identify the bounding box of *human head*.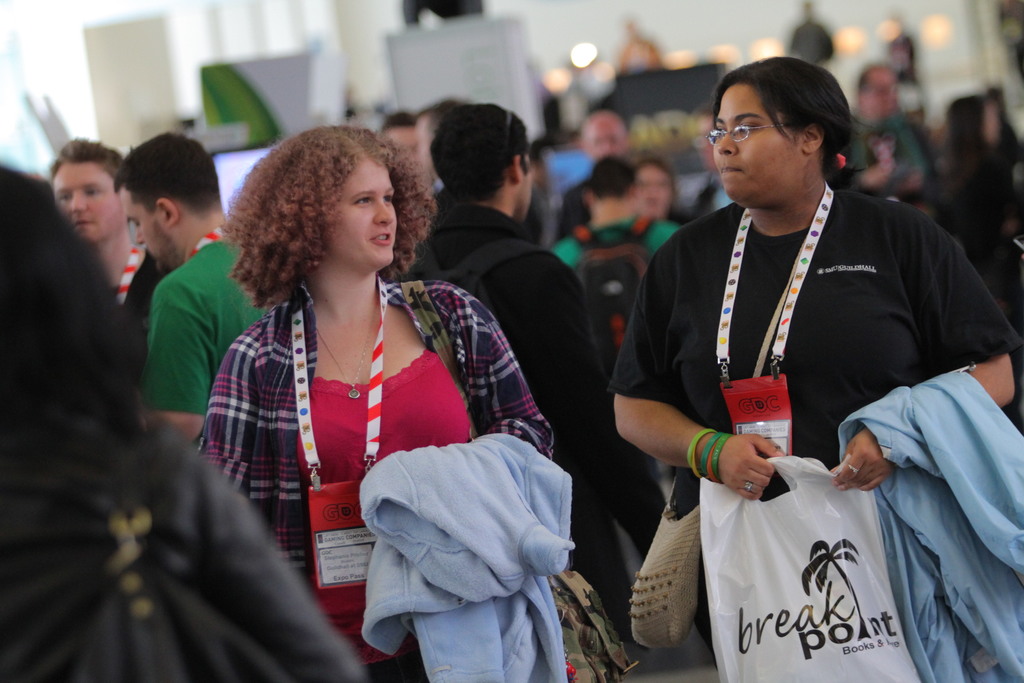
(223,122,438,281).
